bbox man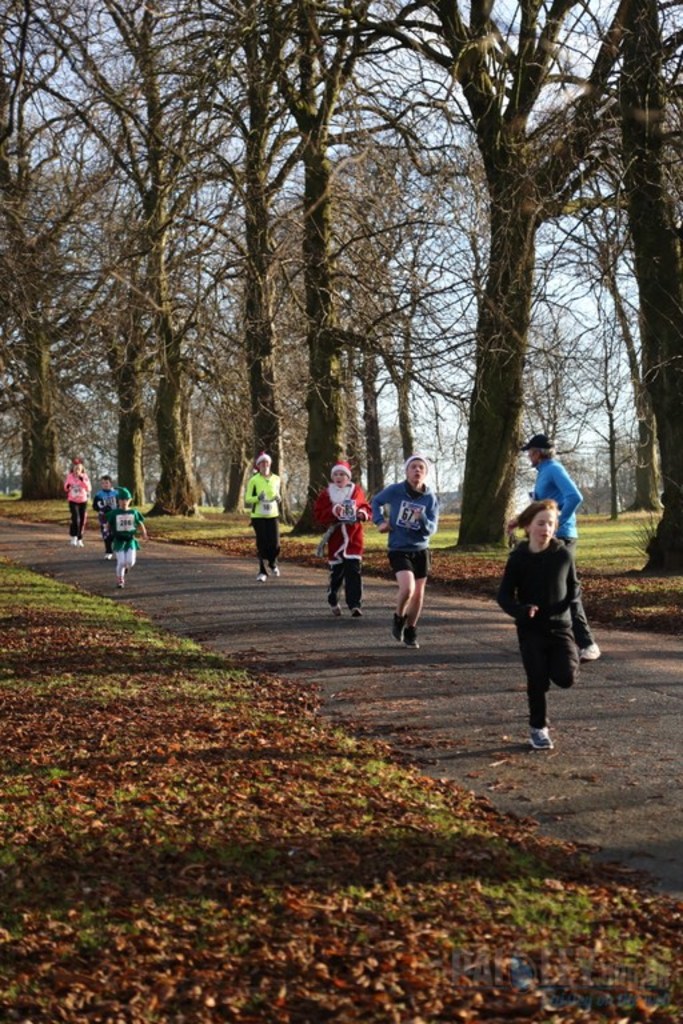
left=522, top=431, right=603, bottom=659
